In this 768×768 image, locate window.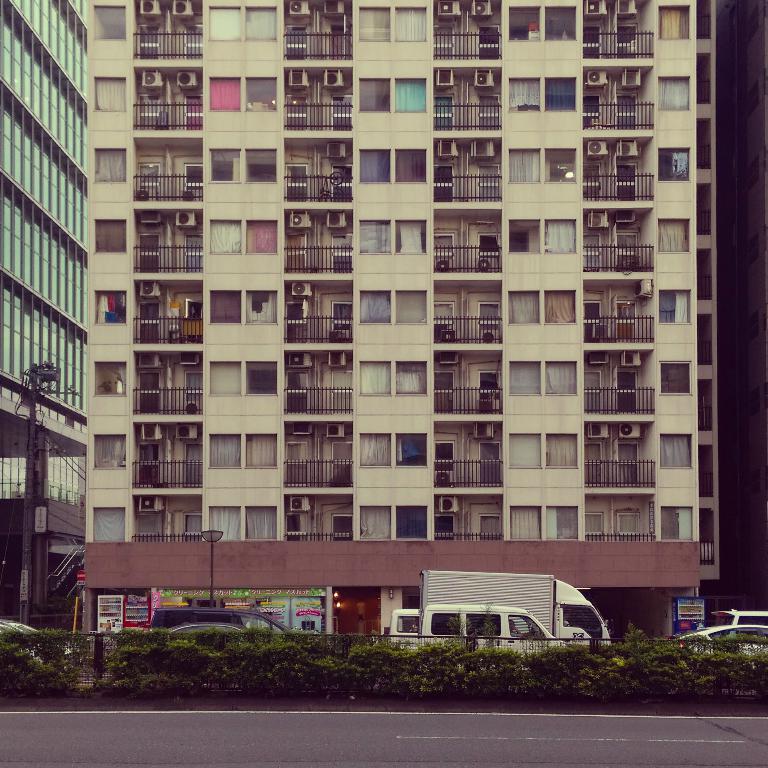
Bounding box: 91,75,121,116.
